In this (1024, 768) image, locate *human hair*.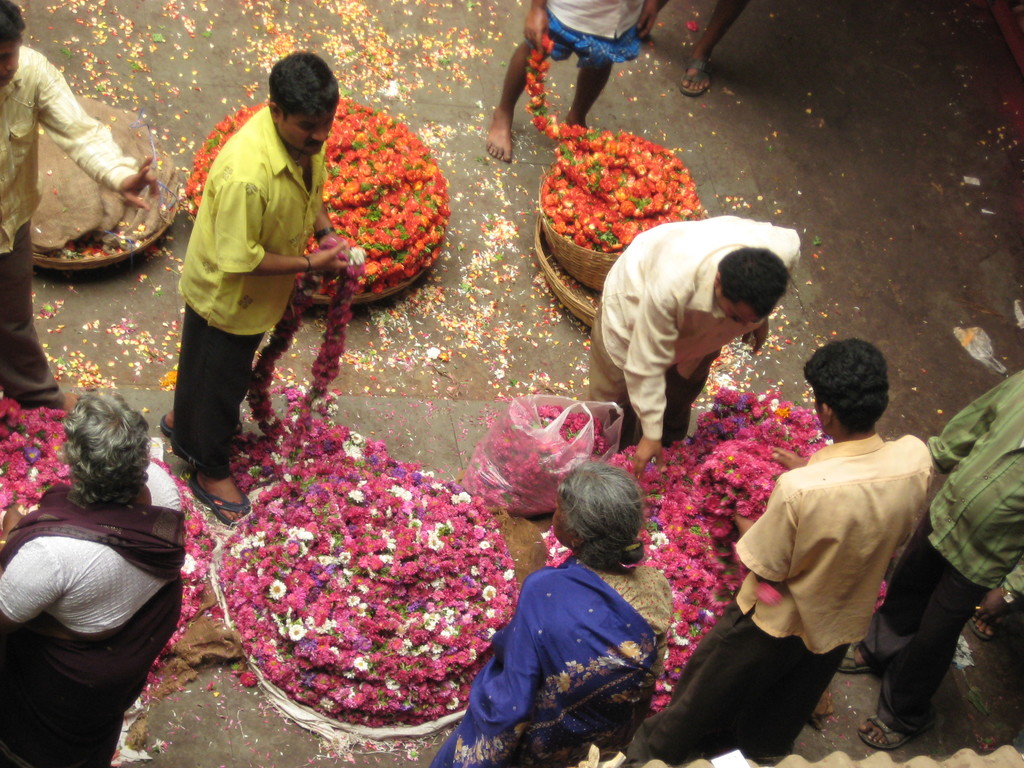
Bounding box: bbox=(804, 337, 893, 438).
